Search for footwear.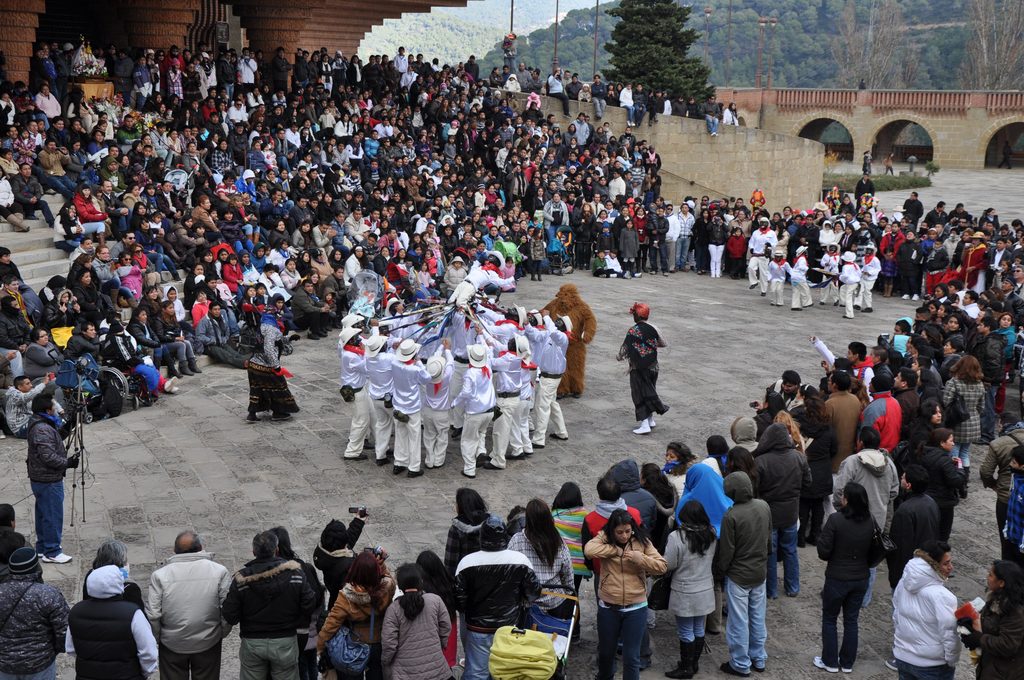
Found at locate(899, 292, 909, 301).
